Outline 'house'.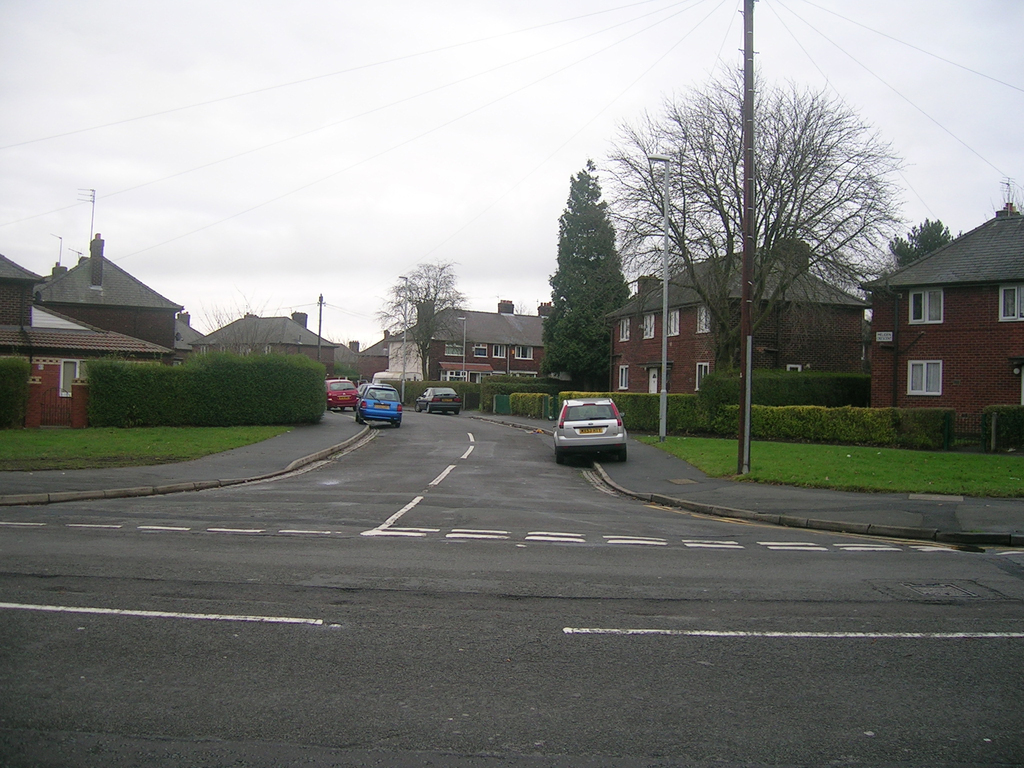
Outline: crop(382, 291, 552, 399).
